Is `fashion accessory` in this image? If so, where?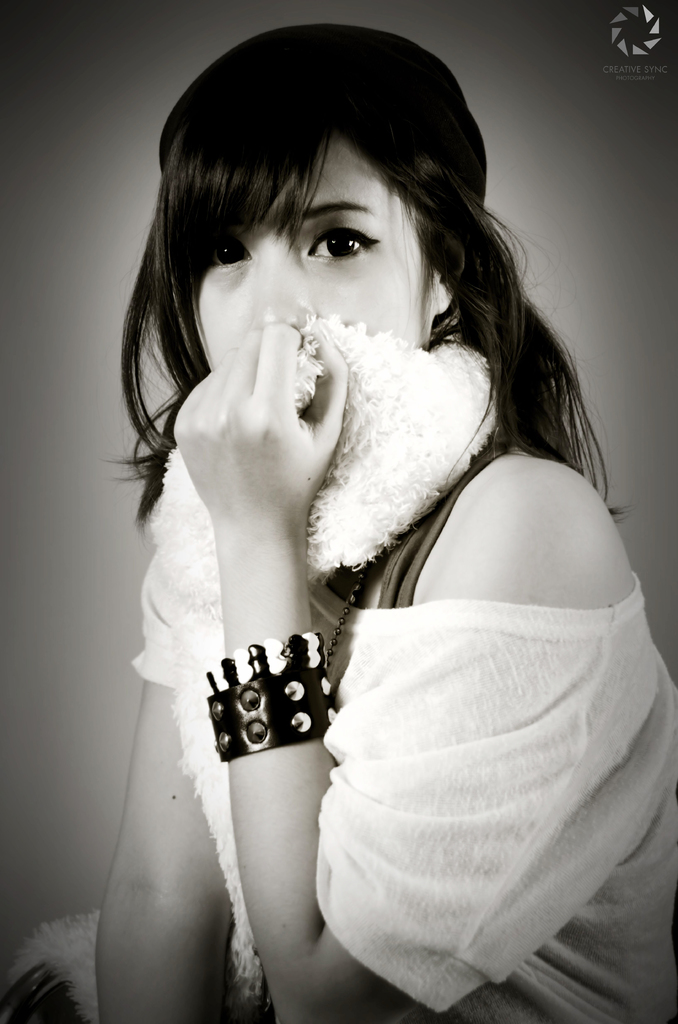
Yes, at BBox(328, 569, 368, 671).
